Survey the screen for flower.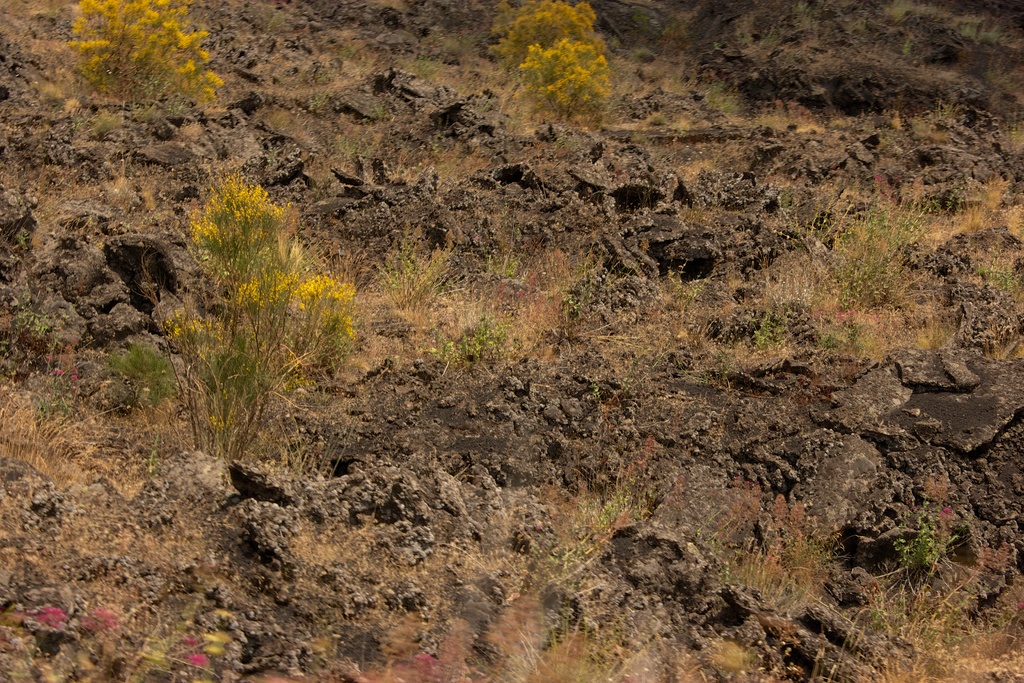
Survey found: box=[177, 637, 204, 647].
